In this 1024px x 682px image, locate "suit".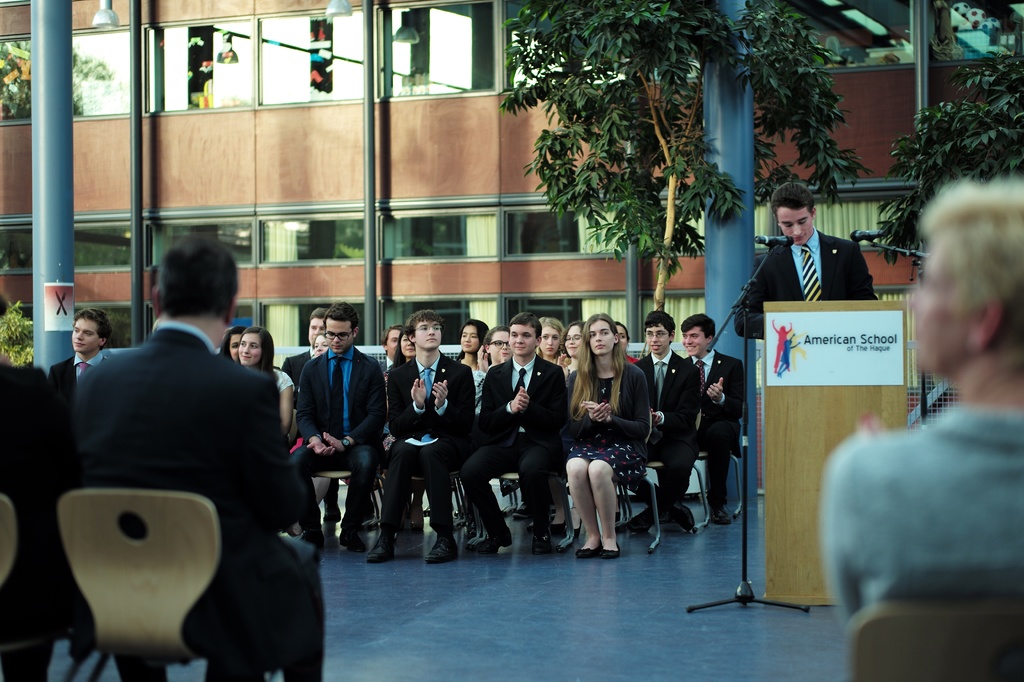
Bounding box: box=[291, 343, 387, 452].
